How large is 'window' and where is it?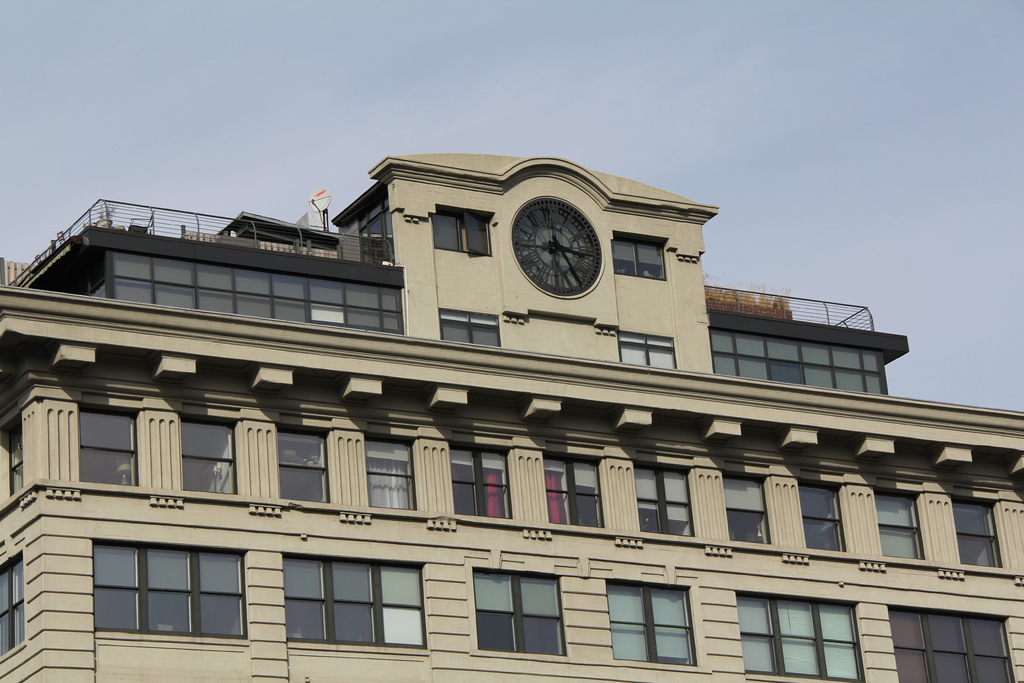
Bounding box: detection(612, 236, 666, 281).
